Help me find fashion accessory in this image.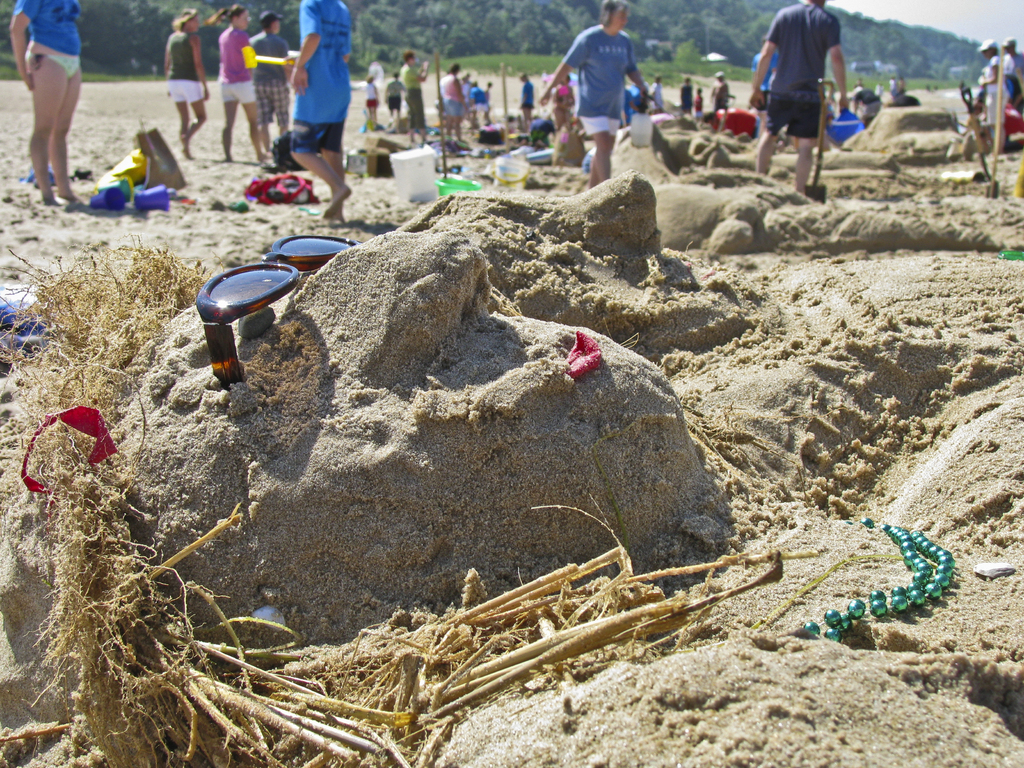
Found it: x1=195, y1=233, x2=360, y2=387.
